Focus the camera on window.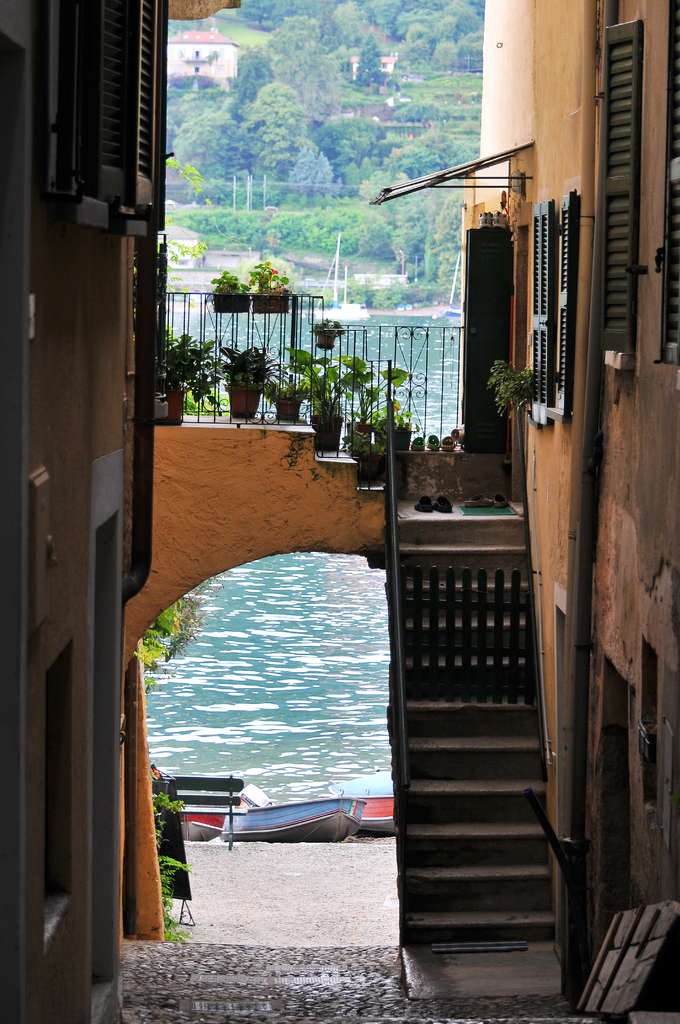
Focus region: (left=610, top=17, right=642, bottom=372).
